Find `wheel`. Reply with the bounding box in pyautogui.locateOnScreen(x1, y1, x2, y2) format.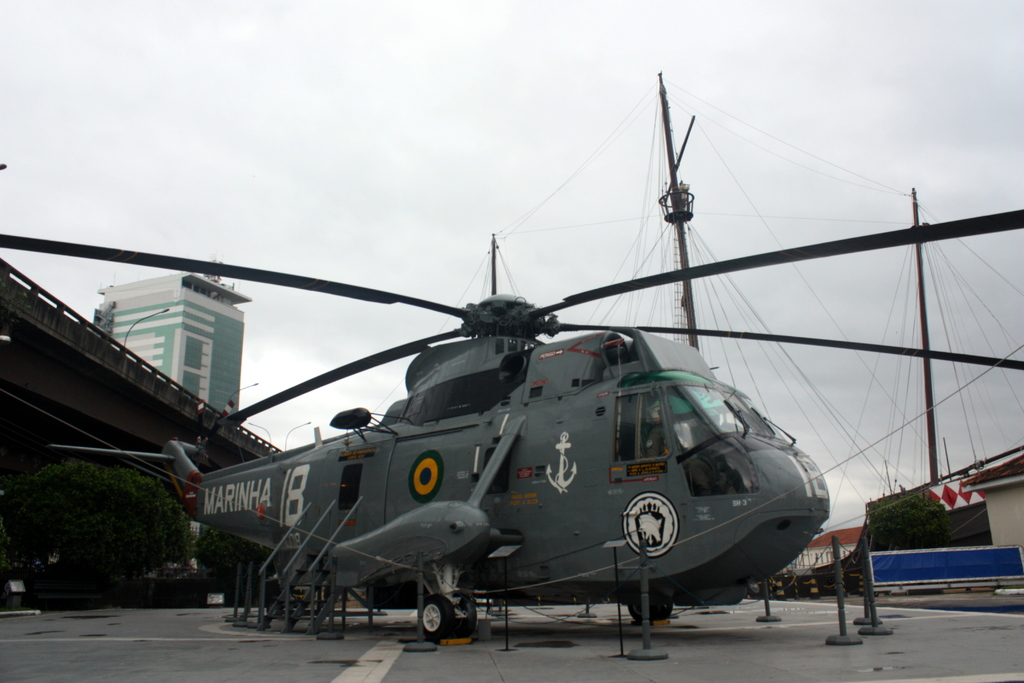
pyautogui.locateOnScreen(445, 598, 478, 638).
